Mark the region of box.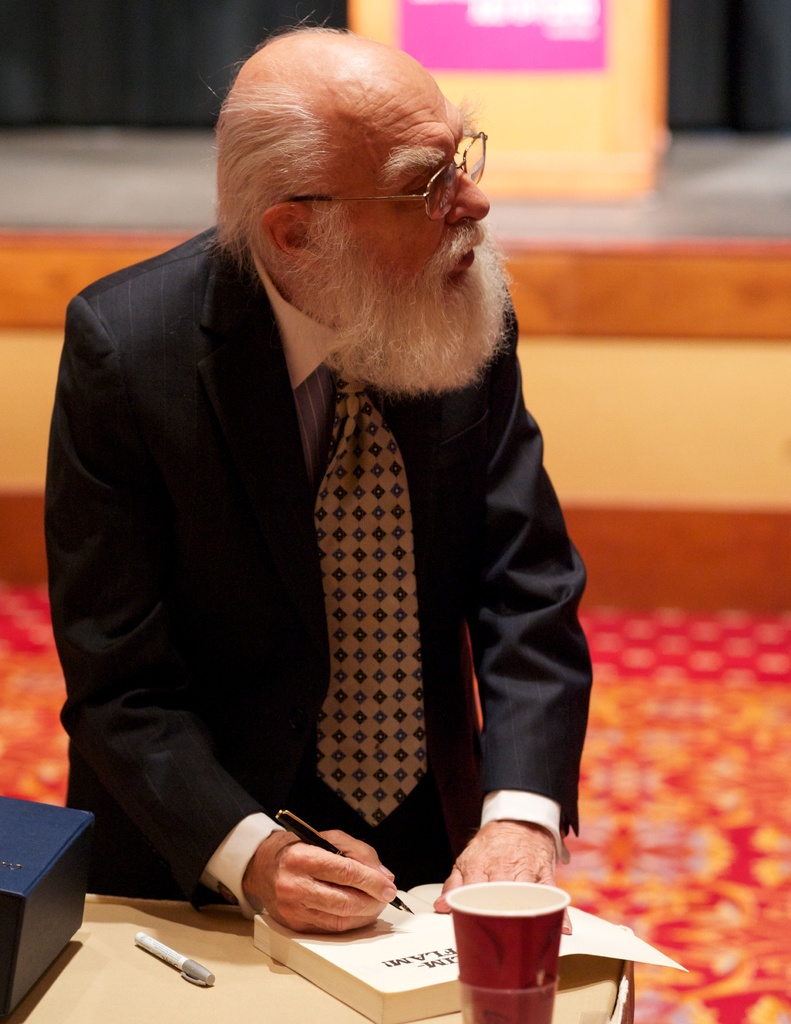
Region: <bbox>1, 788, 108, 966</bbox>.
